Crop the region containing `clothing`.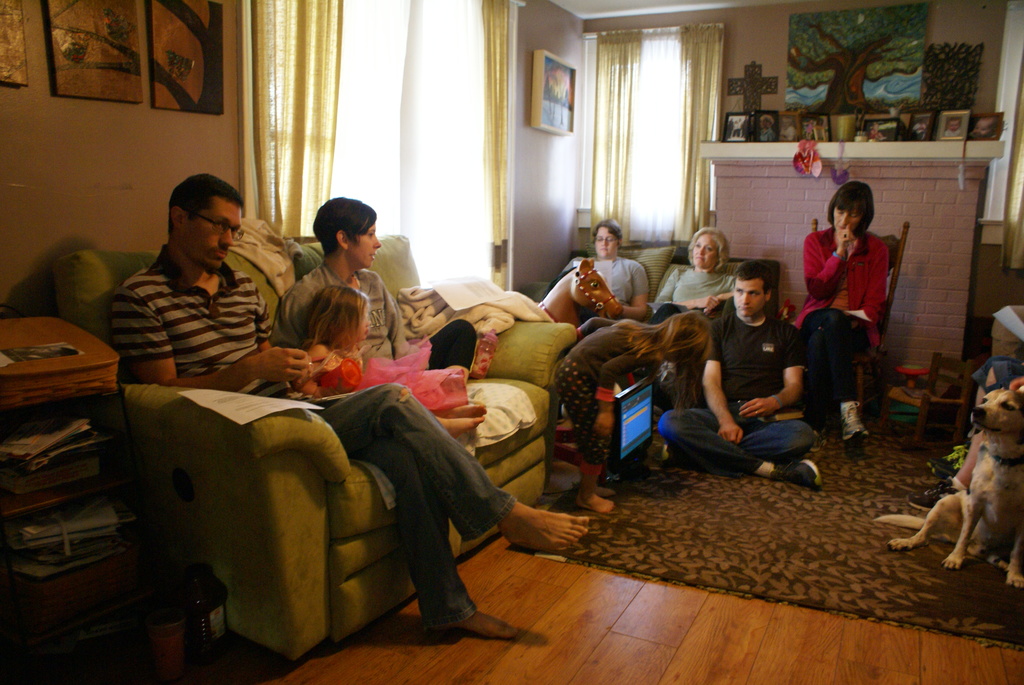
Crop region: select_region(760, 129, 774, 140).
